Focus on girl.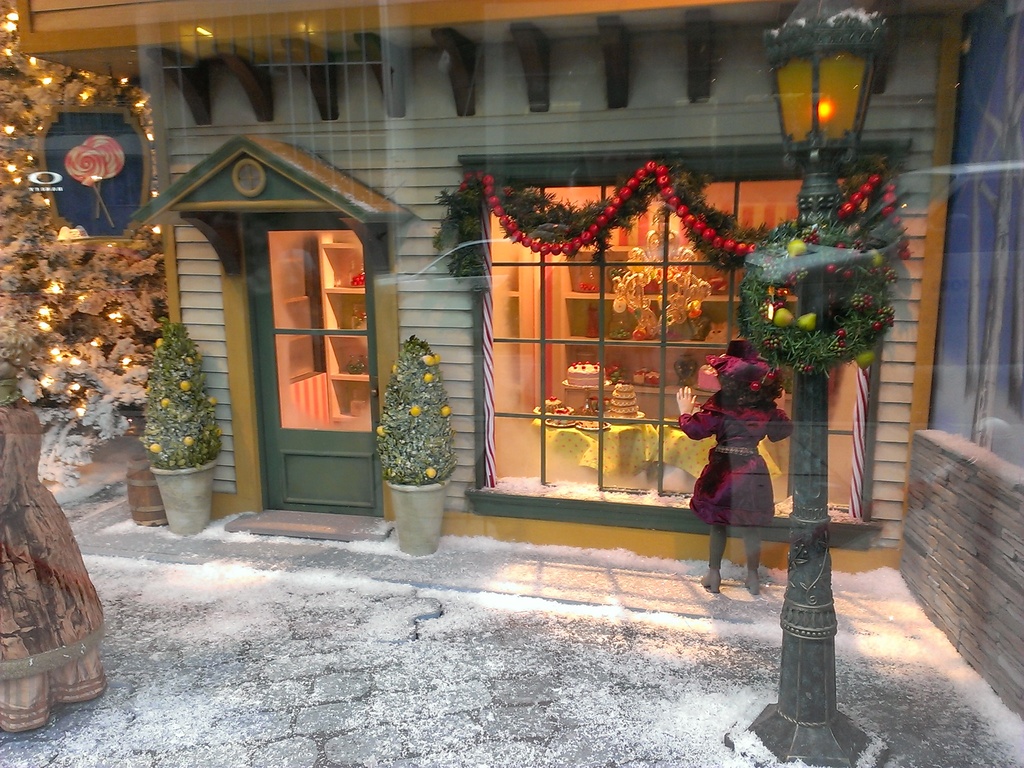
Focused at select_region(676, 339, 790, 593).
